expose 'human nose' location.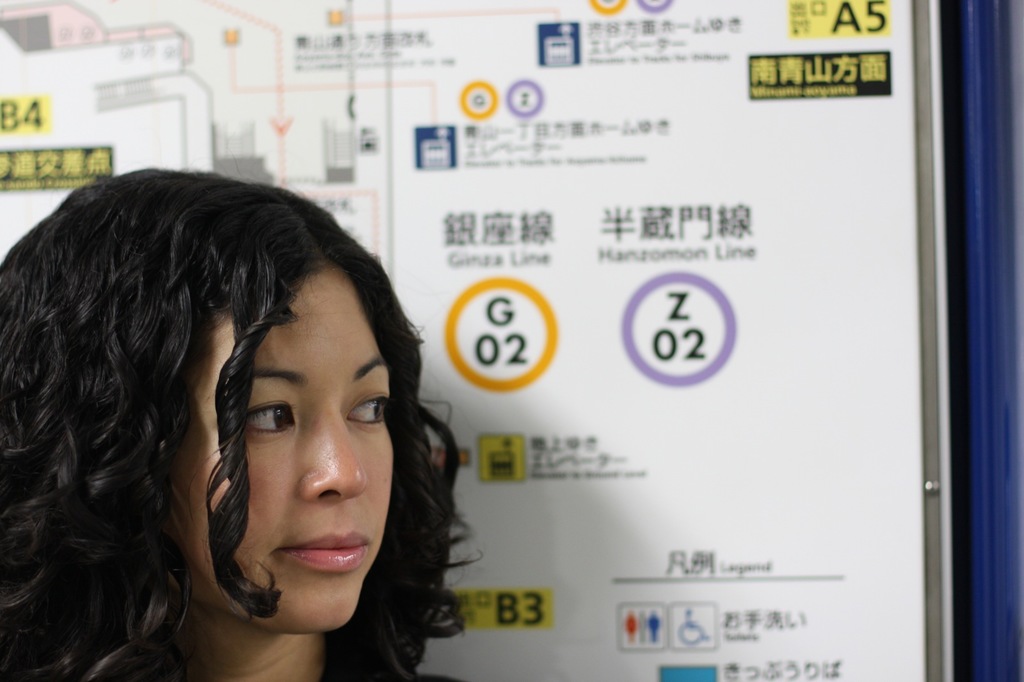
Exposed at crop(296, 403, 369, 504).
